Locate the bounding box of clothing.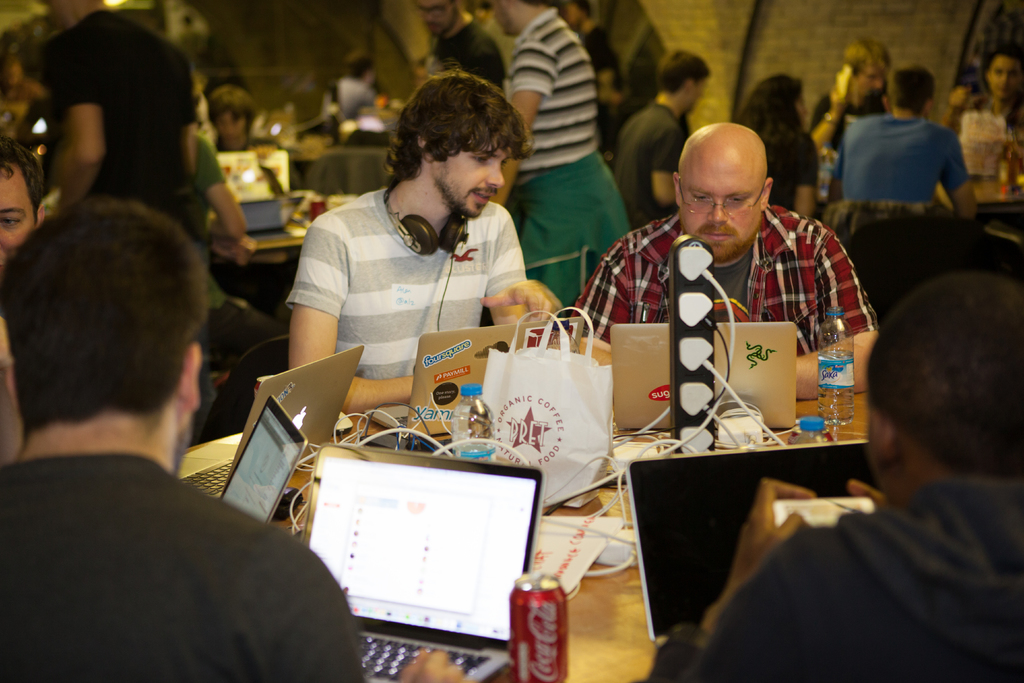
Bounding box: bbox(646, 477, 1023, 682).
